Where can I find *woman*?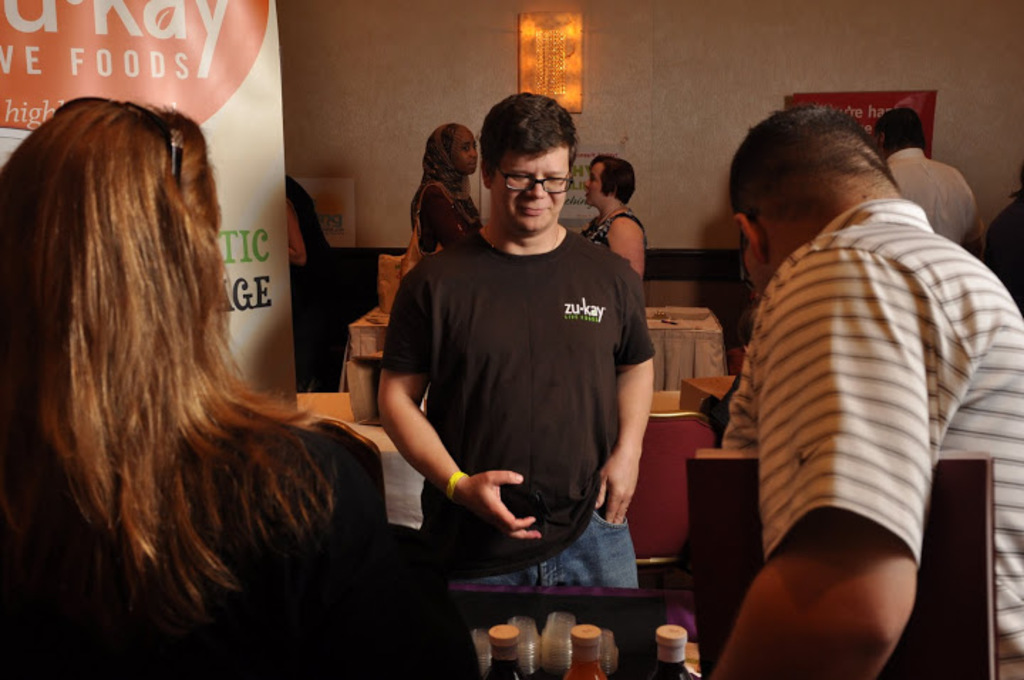
You can find it at select_region(580, 152, 646, 293).
